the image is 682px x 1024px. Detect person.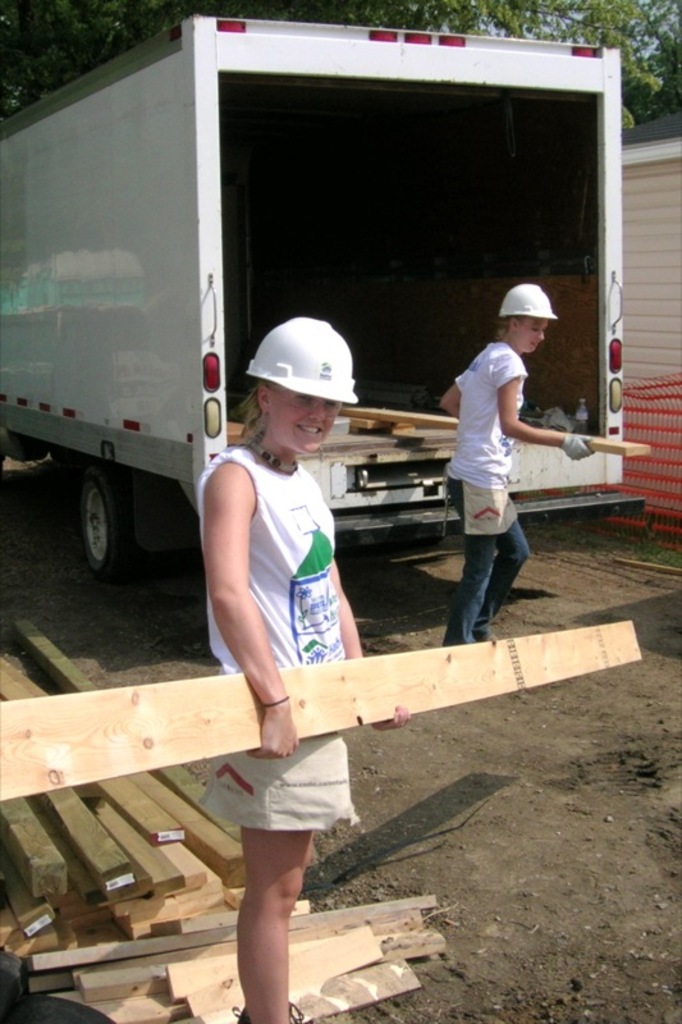
Detection: [left=440, top=278, right=598, bottom=654].
